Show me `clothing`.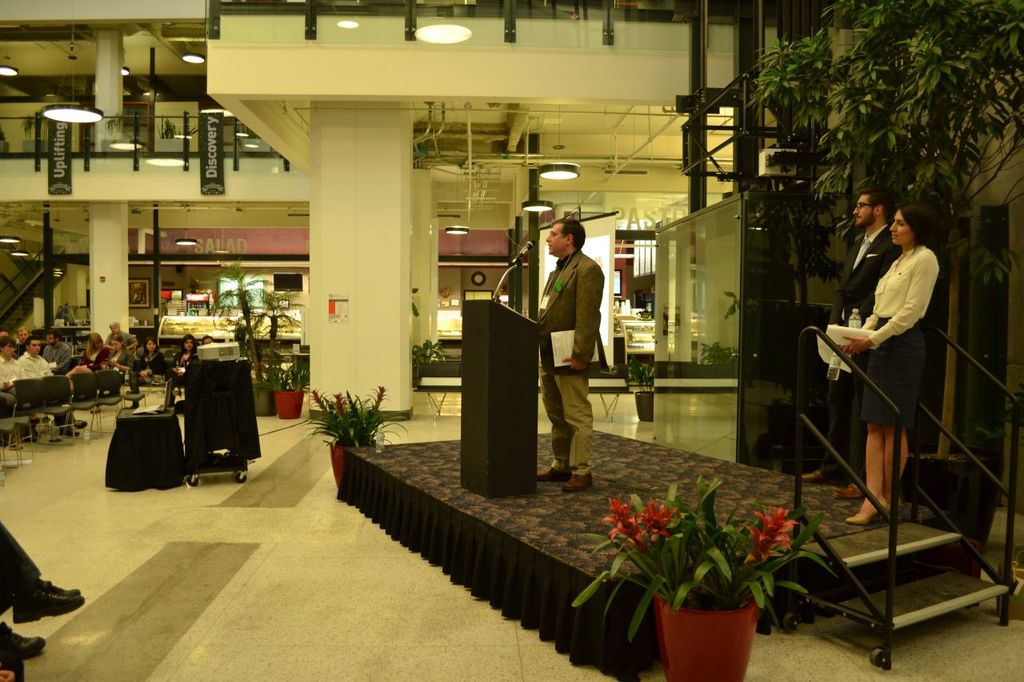
`clothing` is here: left=0, top=523, right=42, bottom=605.
